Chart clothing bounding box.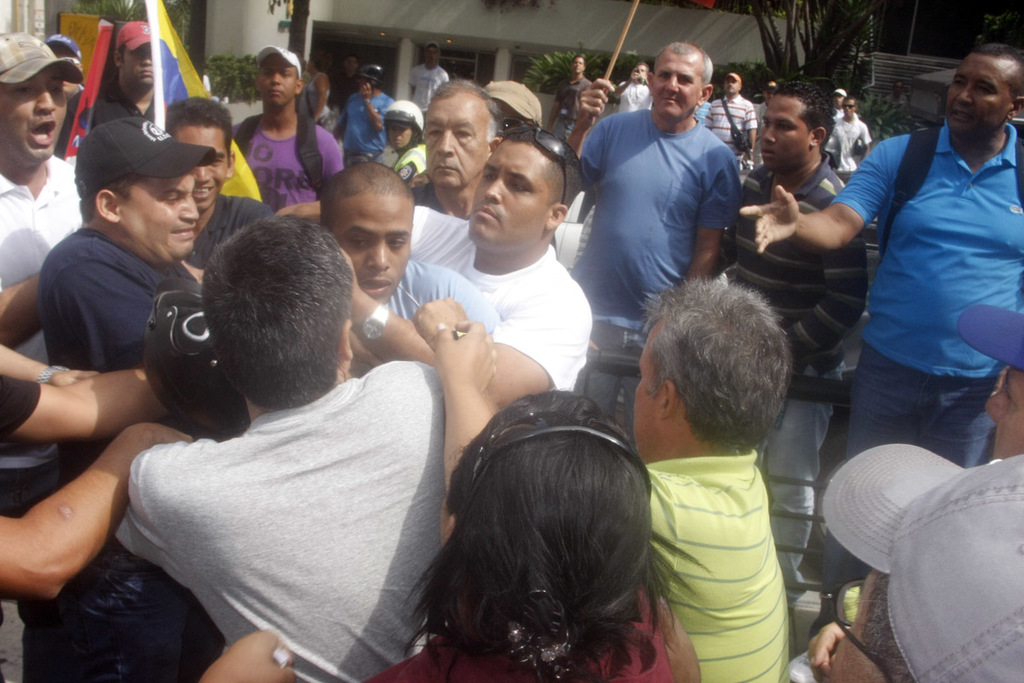
Charted: {"x1": 109, "y1": 306, "x2": 464, "y2": 679}.
